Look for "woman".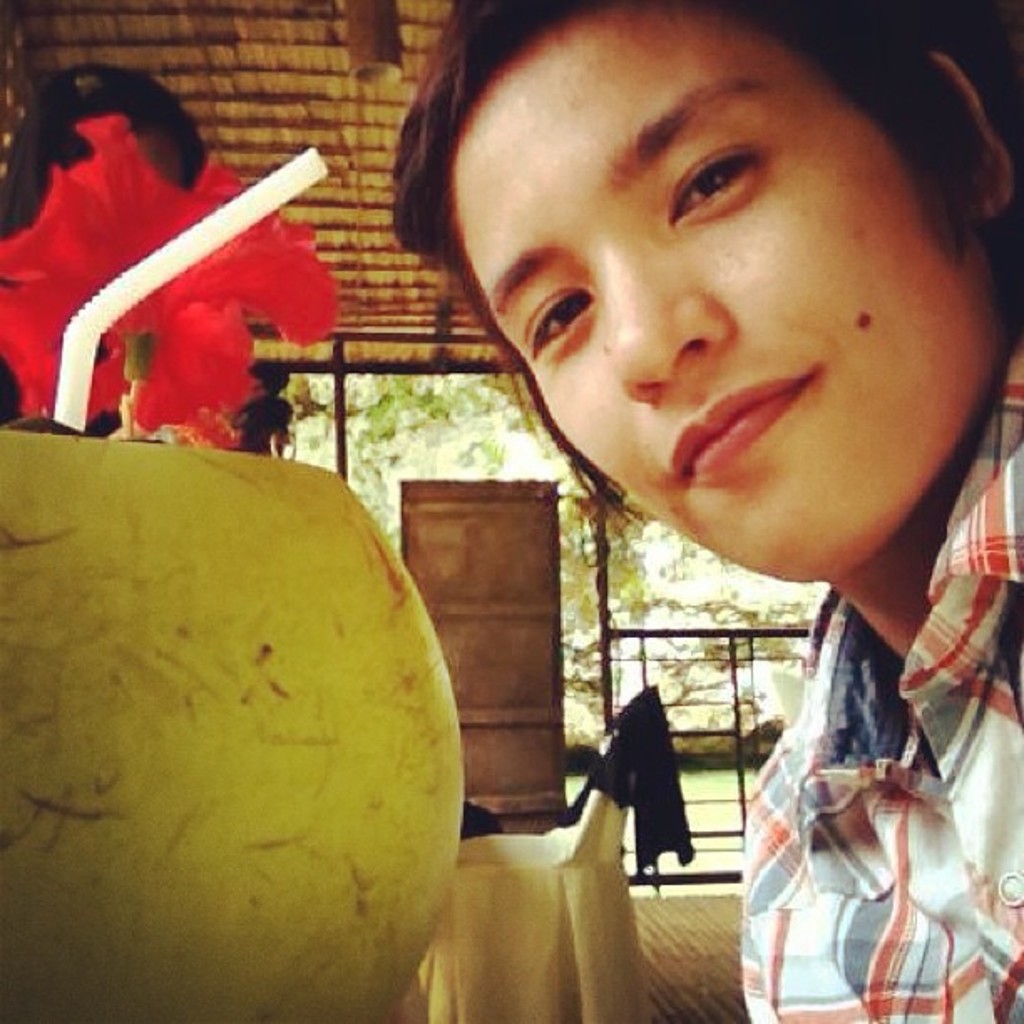
Found: 380,0,1022,1021.
